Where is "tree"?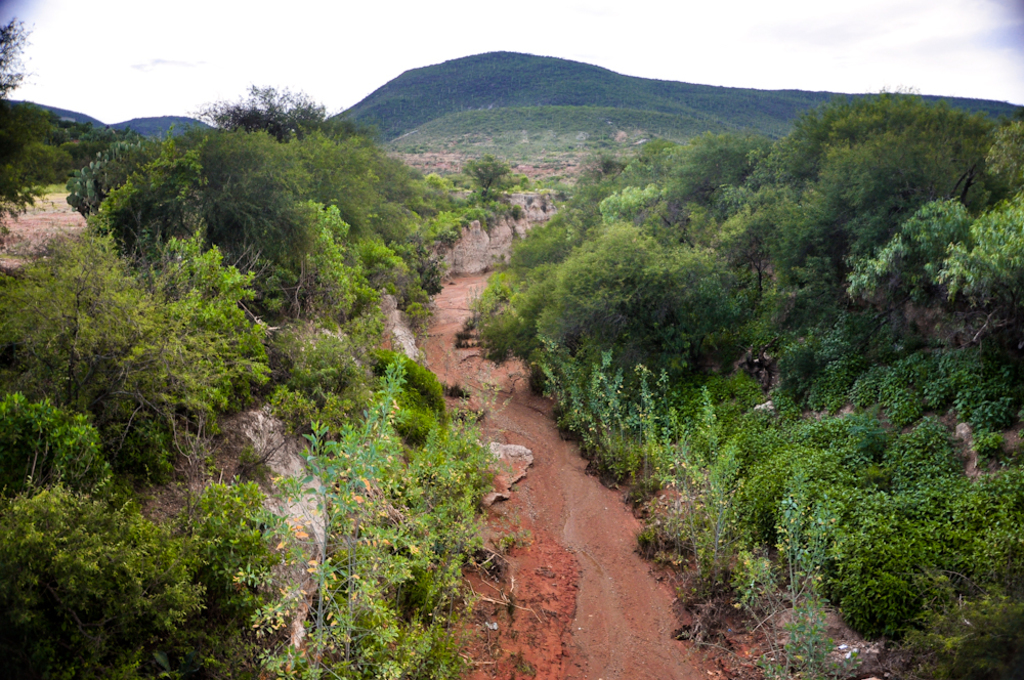
region(227, 85, 334, 157).
